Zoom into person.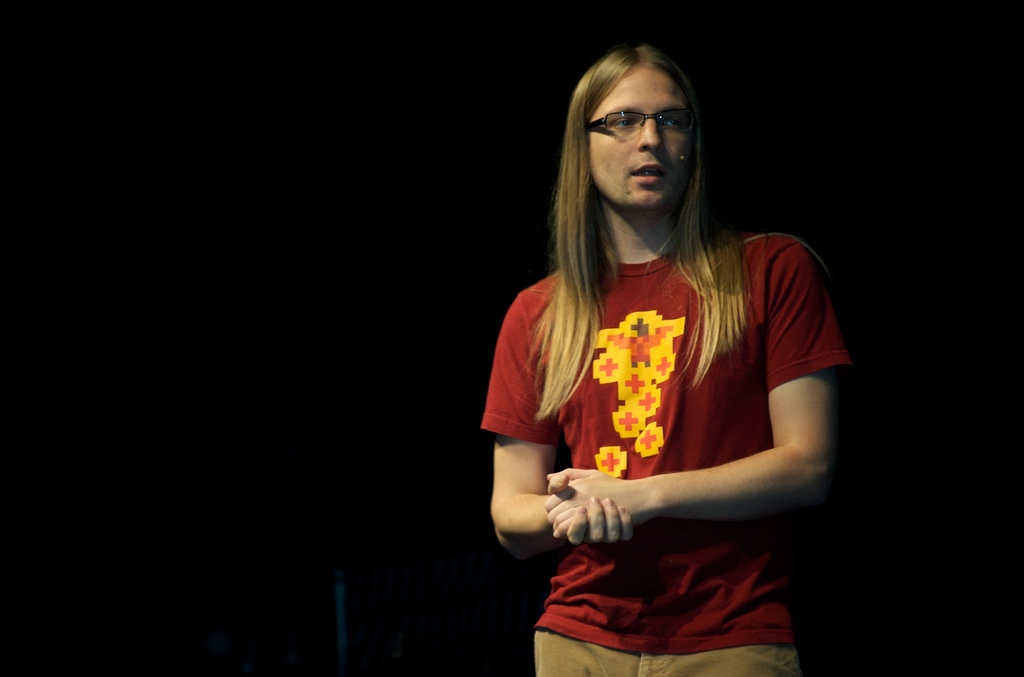
Zoom target: crop(491, 13, 852, 676).
